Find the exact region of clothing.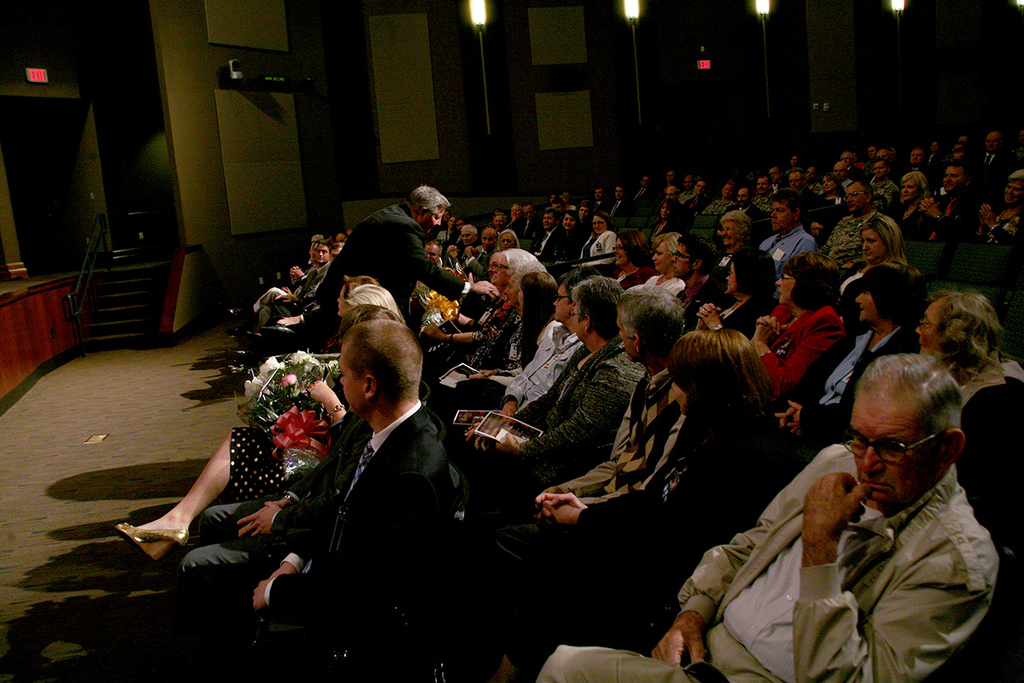
Exact region: detection(477, 324, 573, 426).
